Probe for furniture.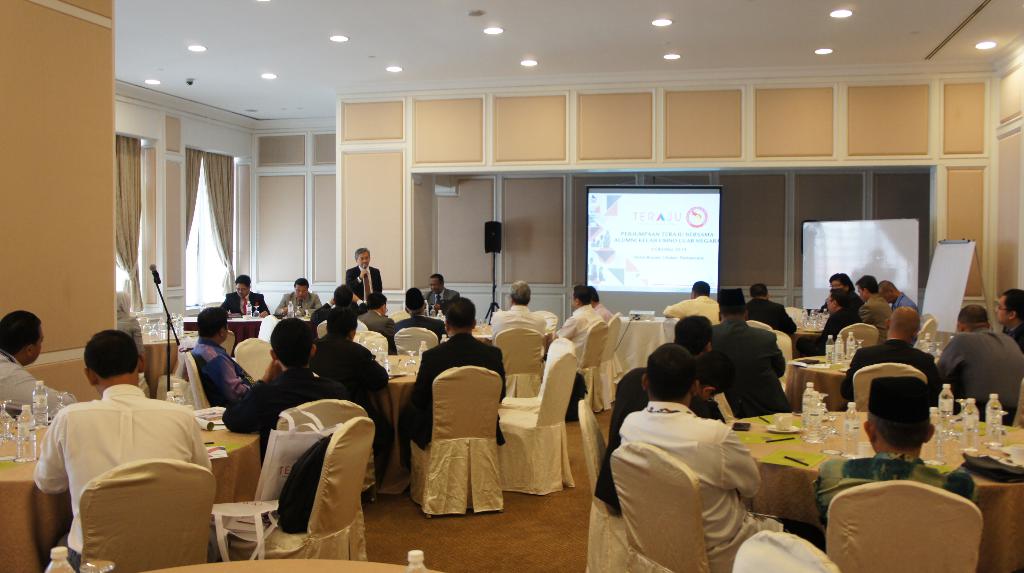
Probe result: l=74, t=458, r=217, b=571.
